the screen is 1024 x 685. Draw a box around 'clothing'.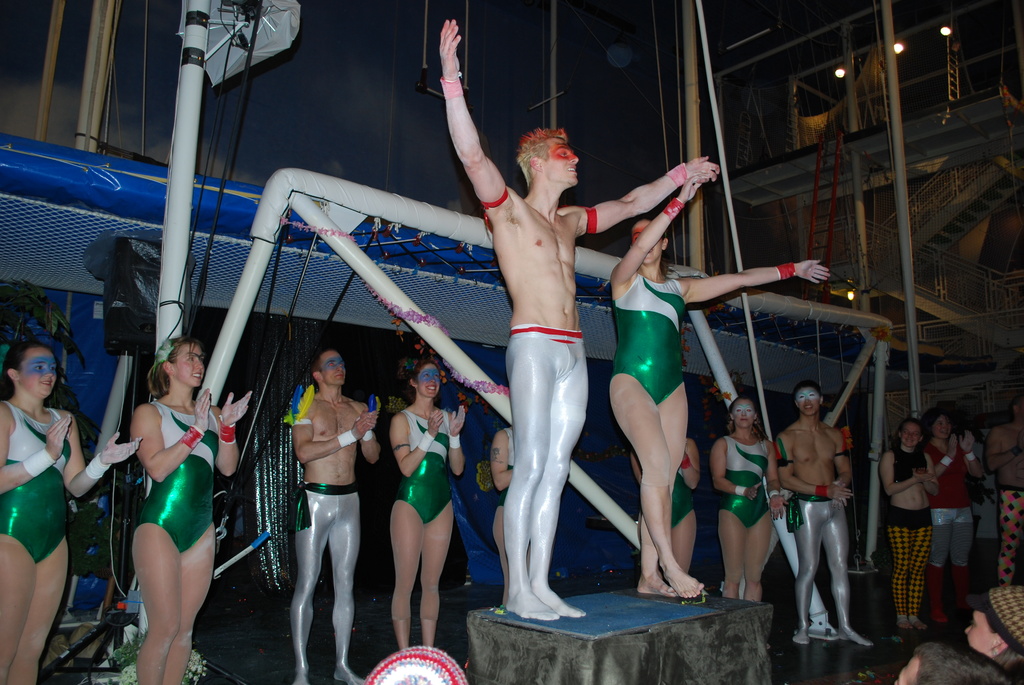
[508,327,584,623].
